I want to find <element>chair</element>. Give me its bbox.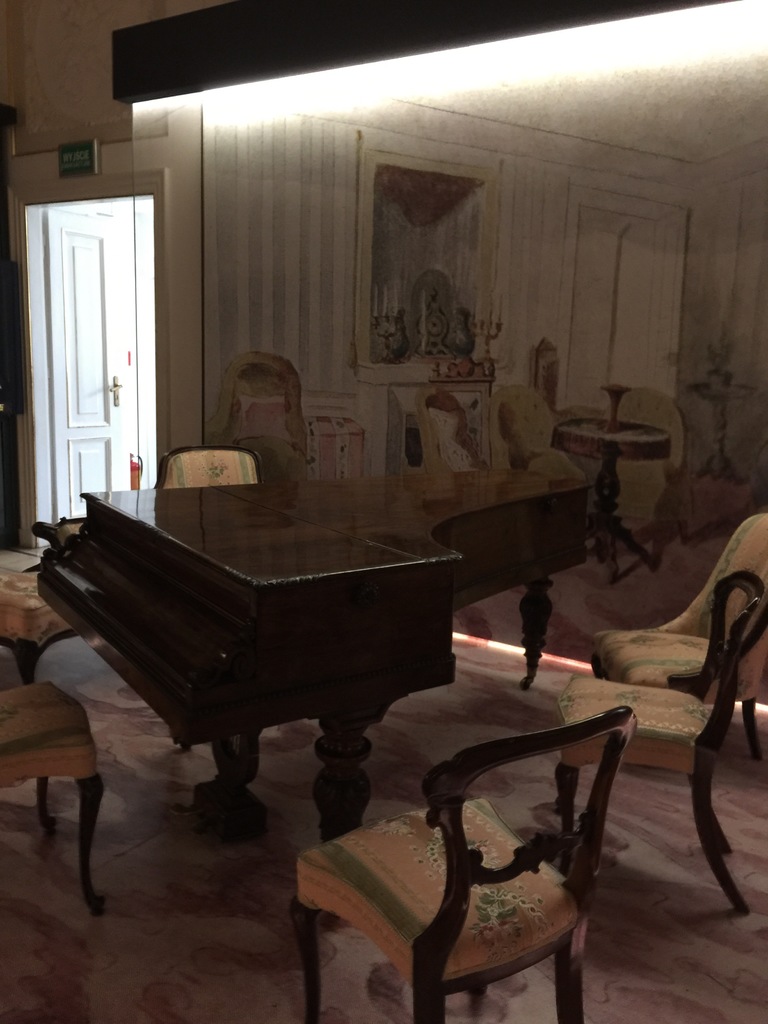
(x1=0, y1=679, x2=111, y2=919).
